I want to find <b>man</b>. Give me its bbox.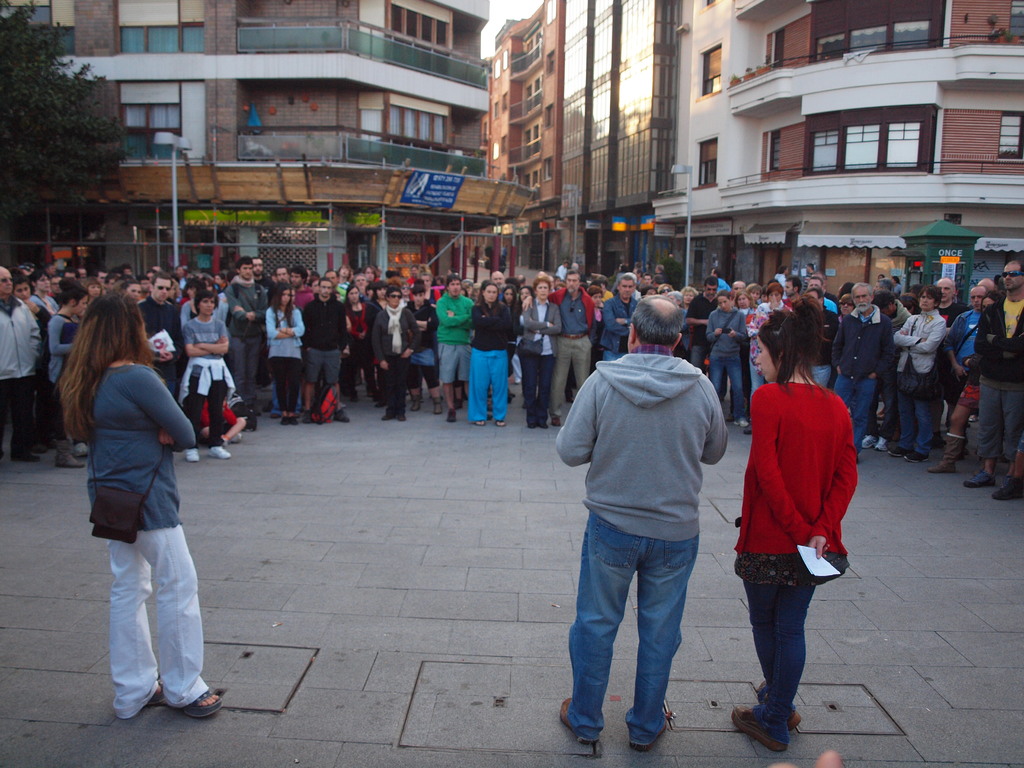
box(550, 308, 734, 746).
